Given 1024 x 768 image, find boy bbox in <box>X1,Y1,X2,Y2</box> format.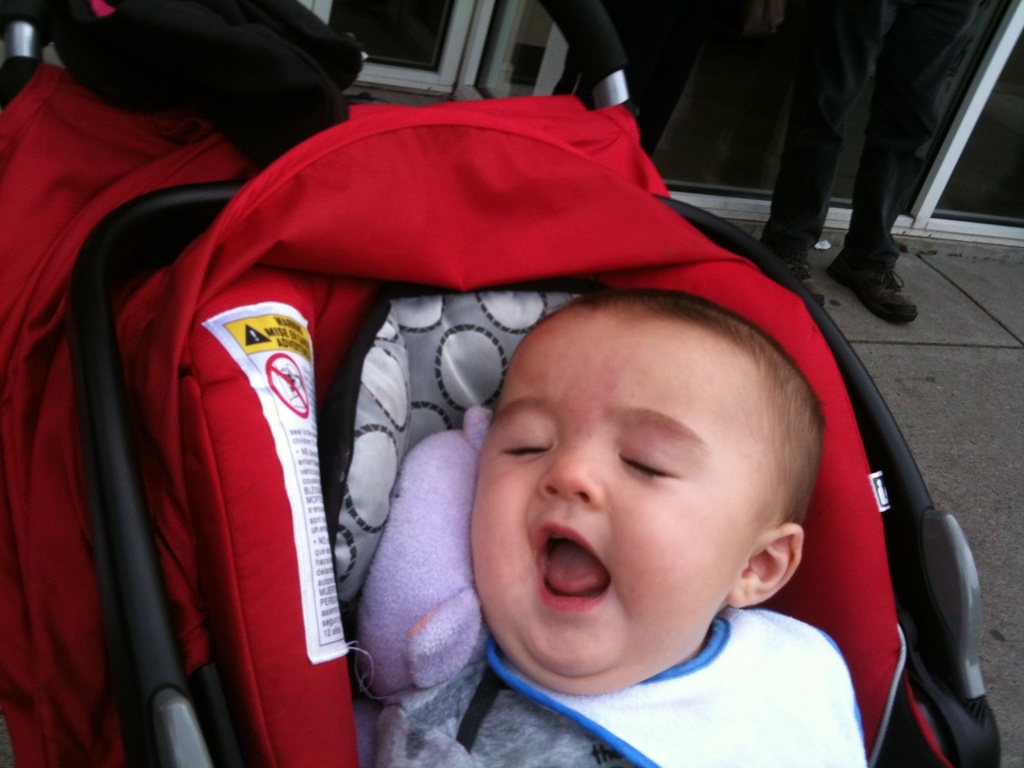
<box>409,262,900,741</box>.
